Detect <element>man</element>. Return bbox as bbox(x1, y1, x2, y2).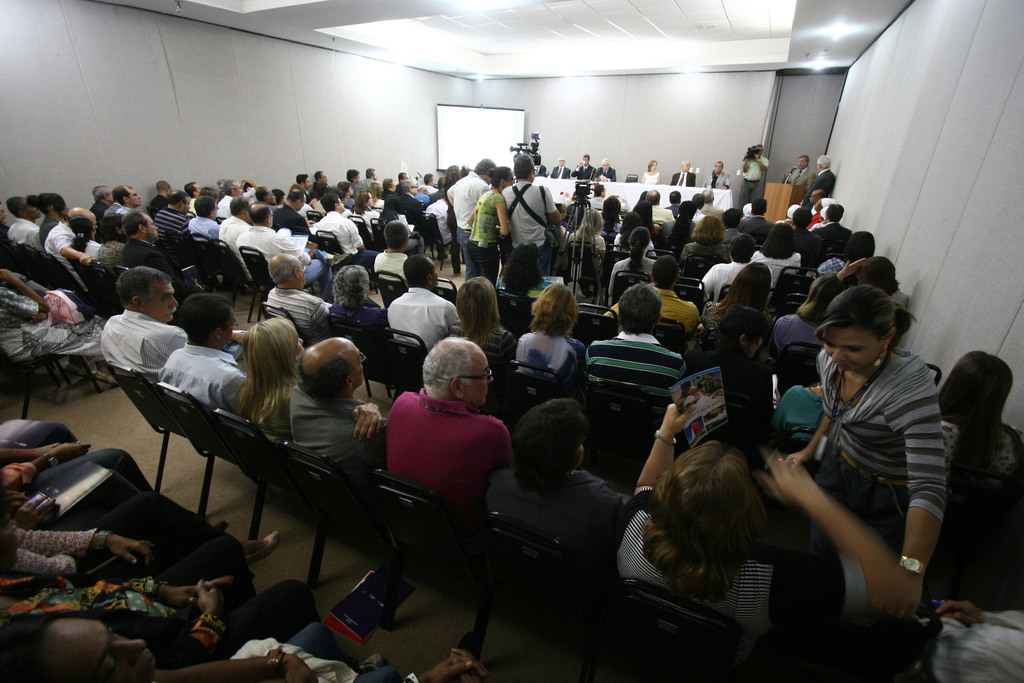
bbox(739, 144, 771, 210).
